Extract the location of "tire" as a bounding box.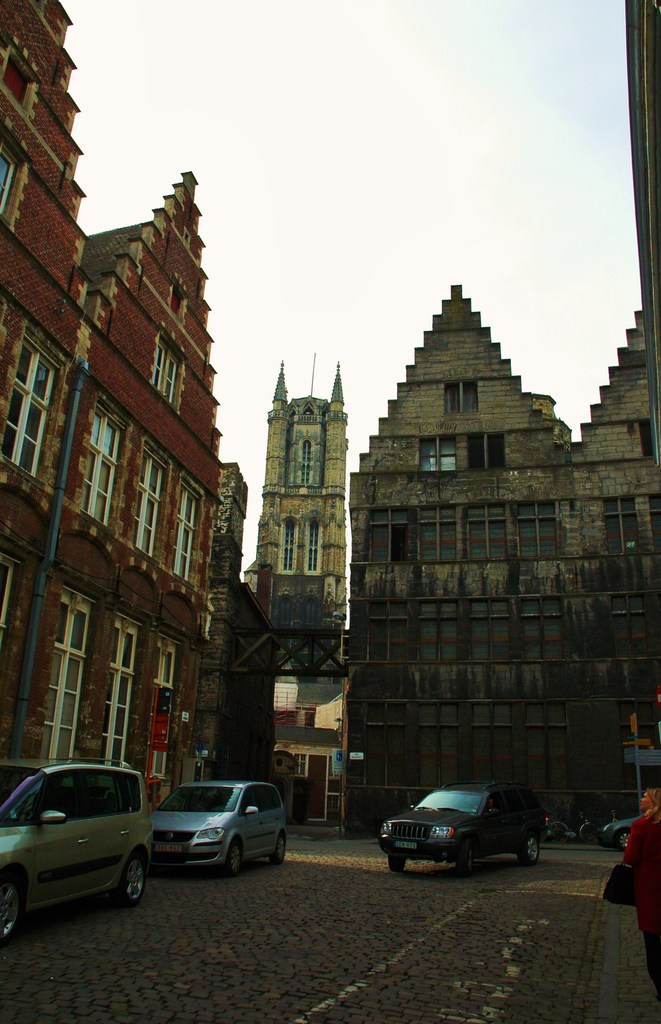
{"left": 458, "top": 839, "right": 473, "bottom": 876}.
